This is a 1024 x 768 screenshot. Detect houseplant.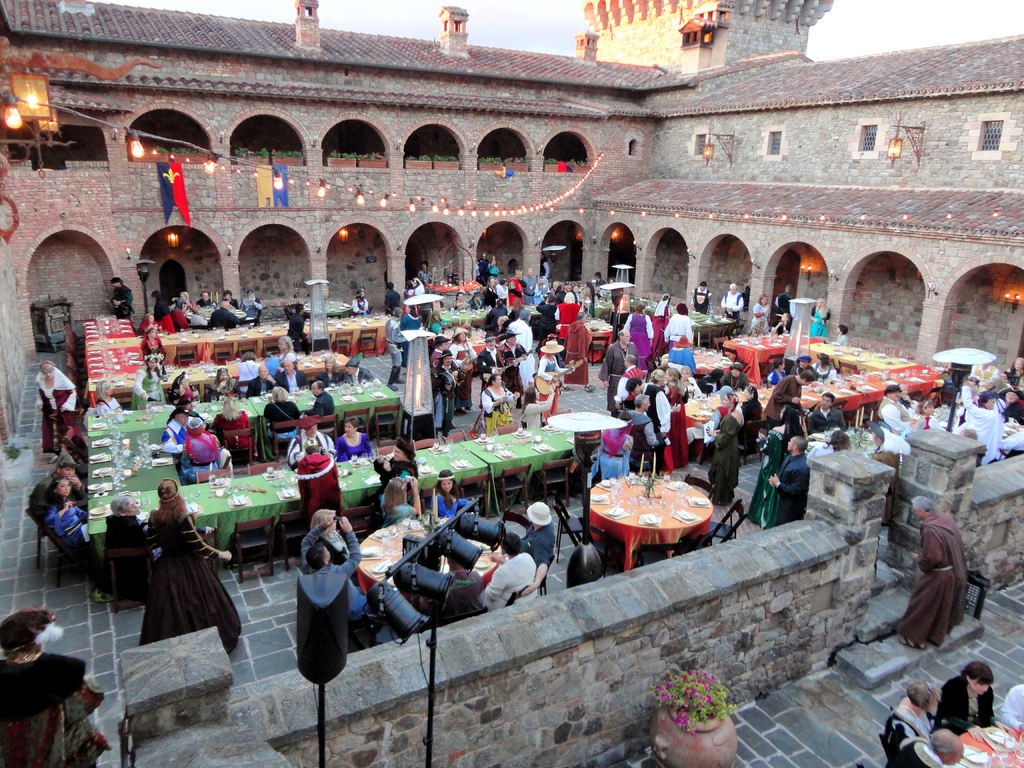
<bbox>326, 144, 388, 161</bbox>.
